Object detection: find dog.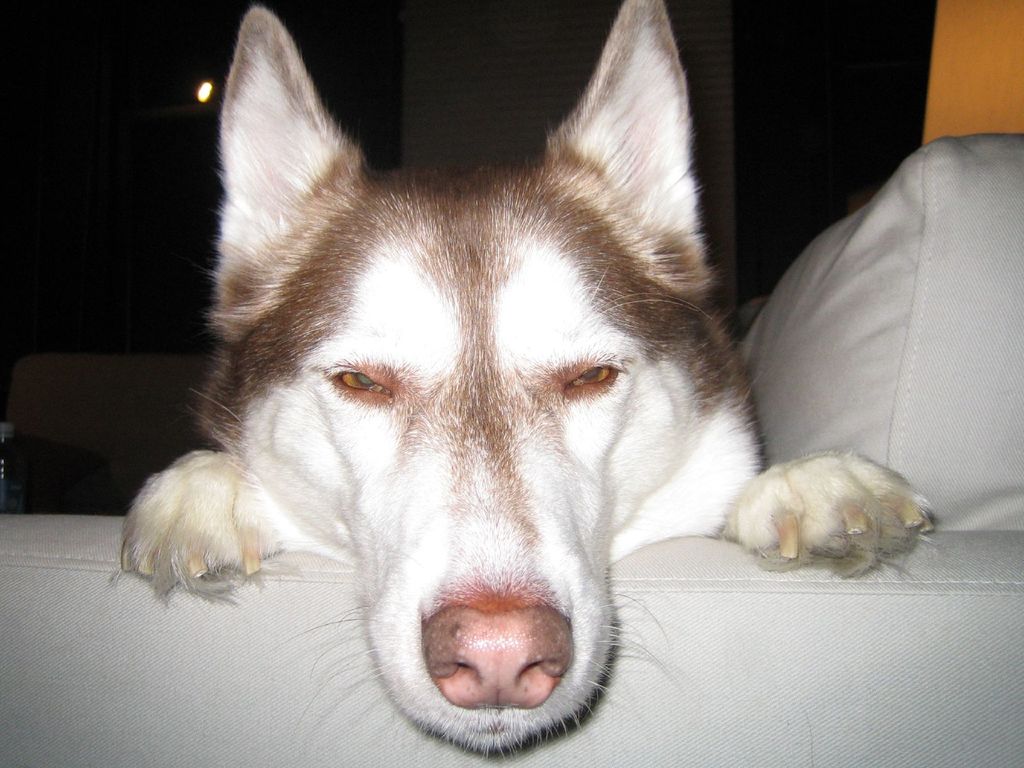
<box>112,0,933,764</box>.
